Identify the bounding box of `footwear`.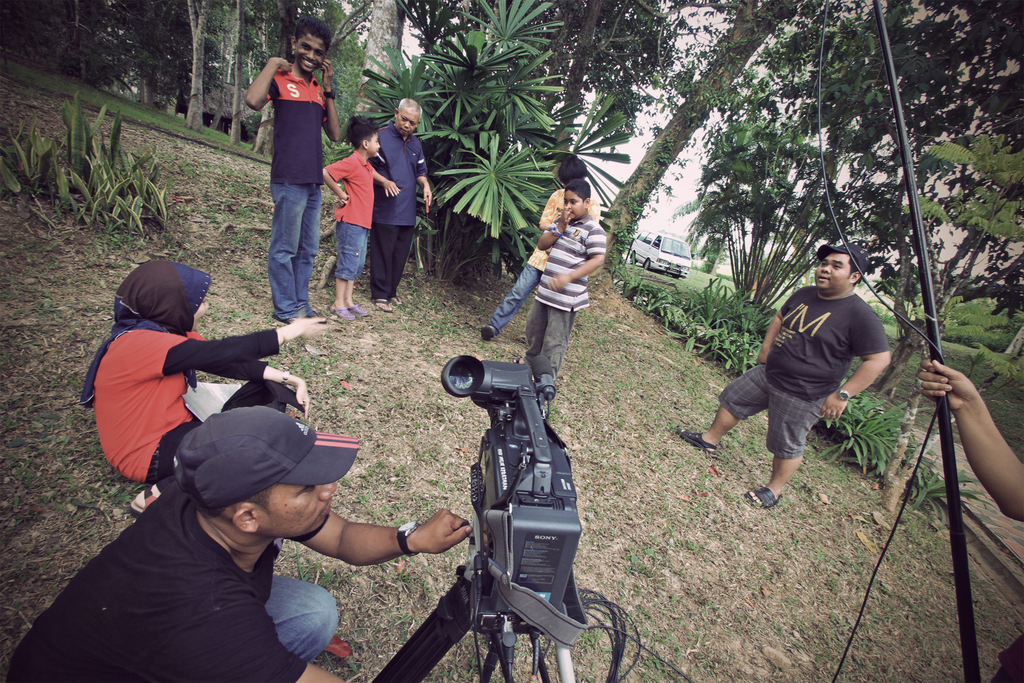
bbox(128, 489, 162, 518).
